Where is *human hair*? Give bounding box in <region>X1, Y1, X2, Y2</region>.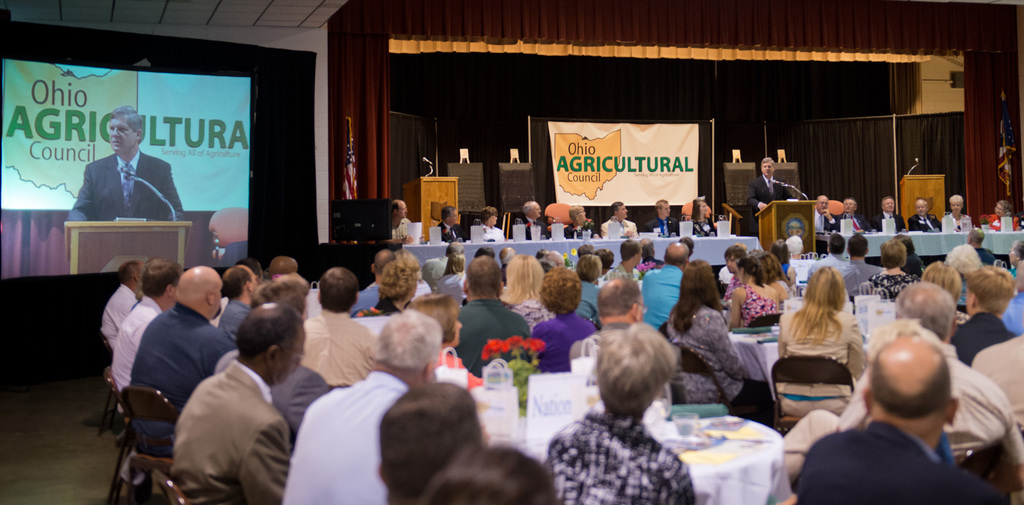
<region>895, 230, 916, 257</region>.
